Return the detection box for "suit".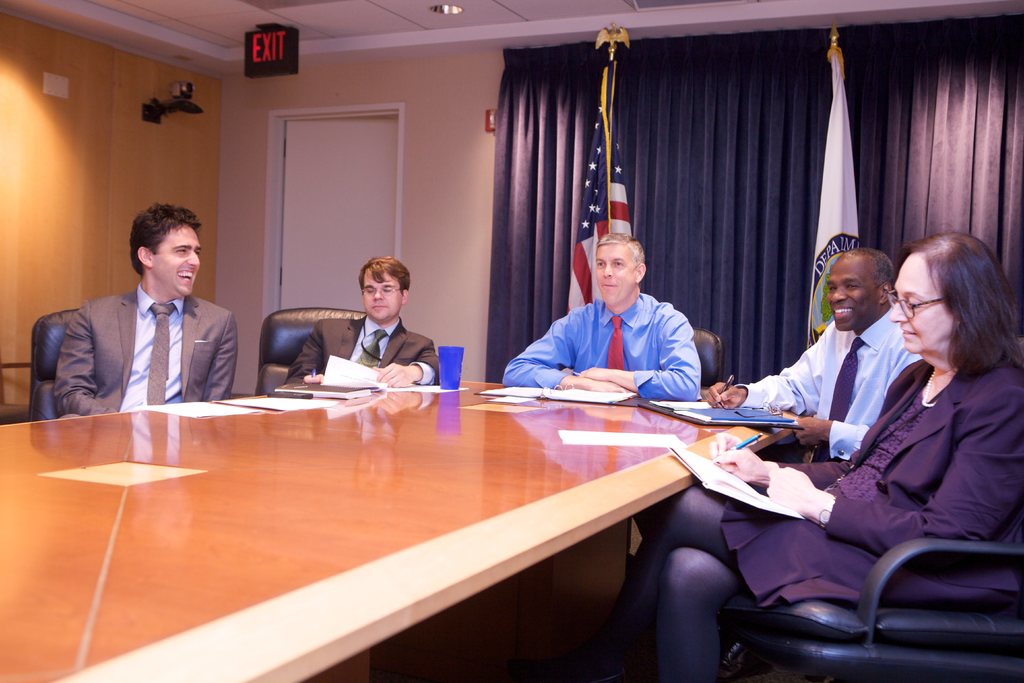
<region>723, 356, 1023, 612</region>.
